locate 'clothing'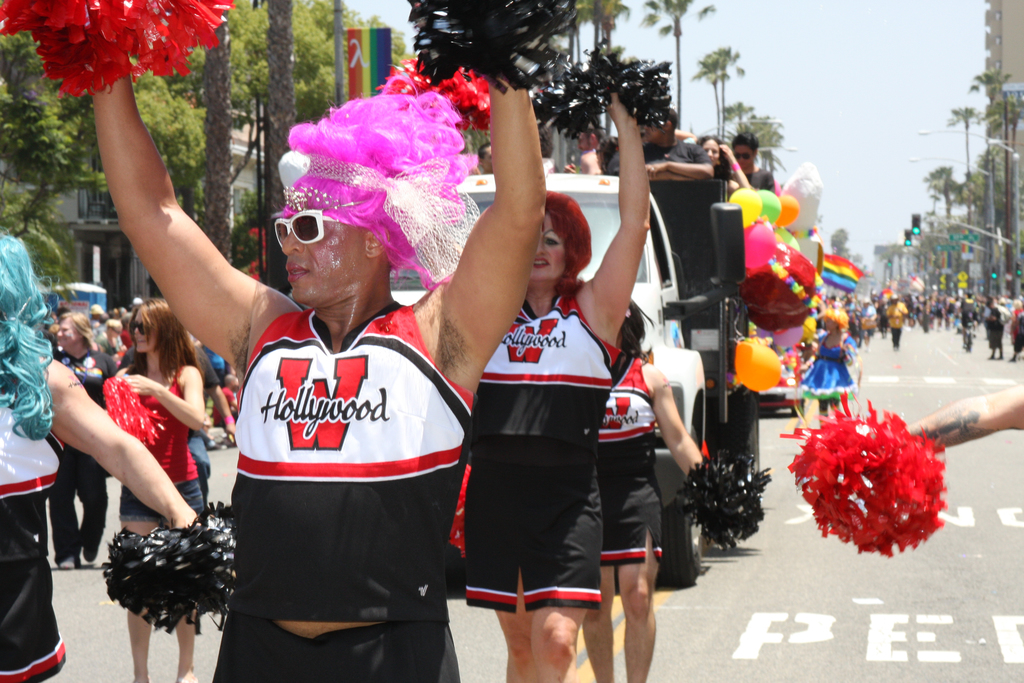
{"x1": 122, "y1": 363, "x2": 207, "y2": 532}
